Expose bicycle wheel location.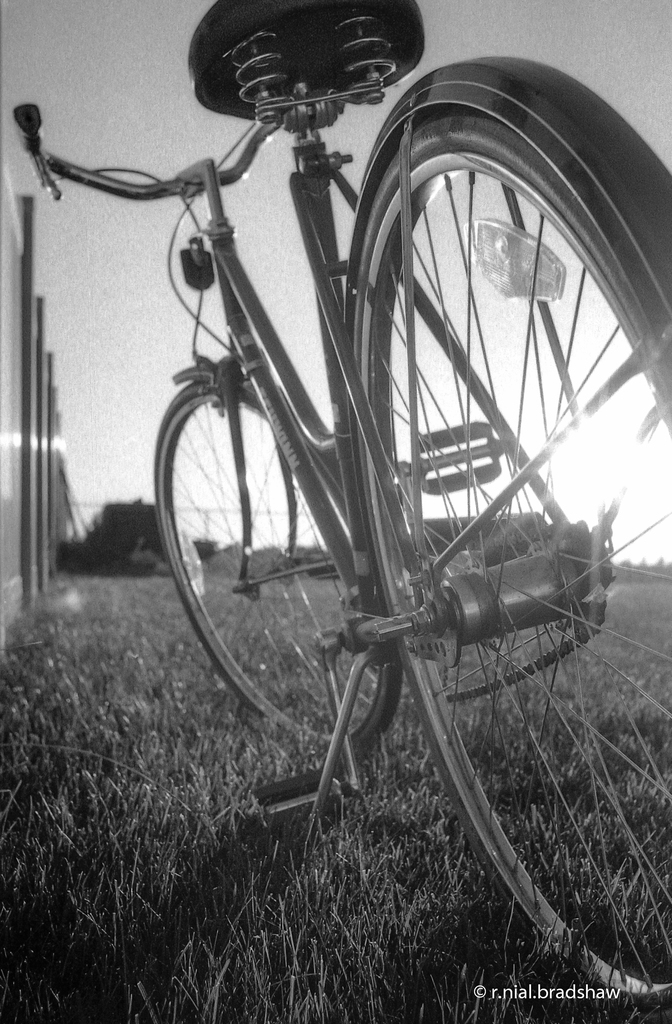
Exposed at [152,328,357,756].
